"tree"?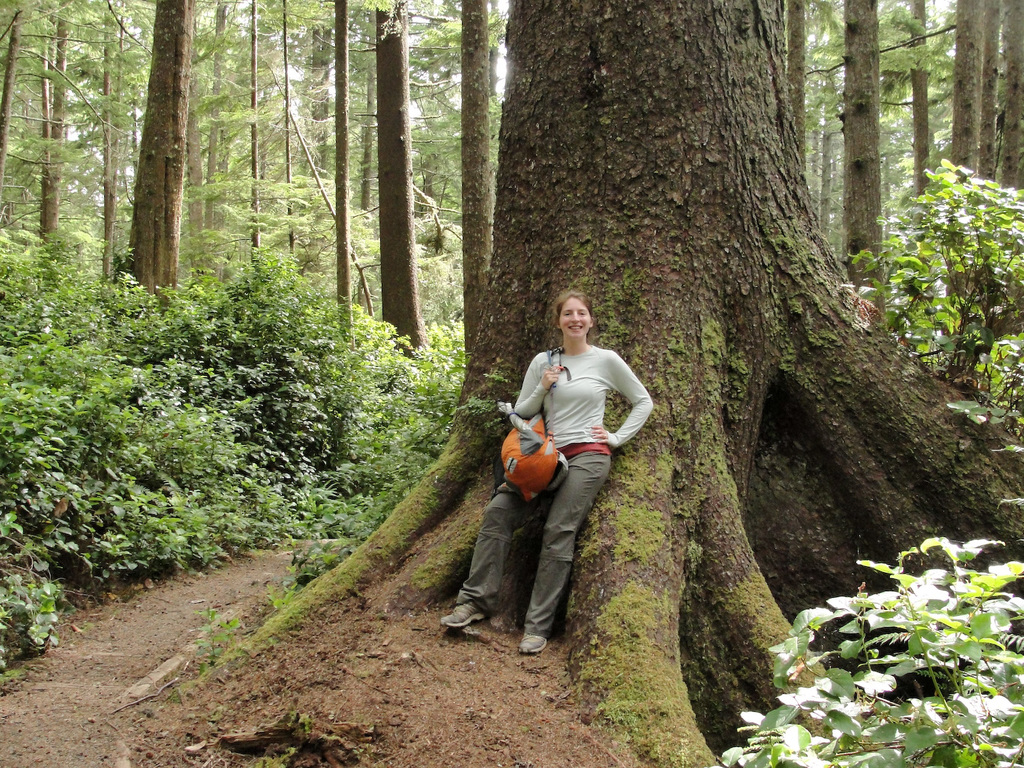
<region>332, 0, 353, 342</region>
